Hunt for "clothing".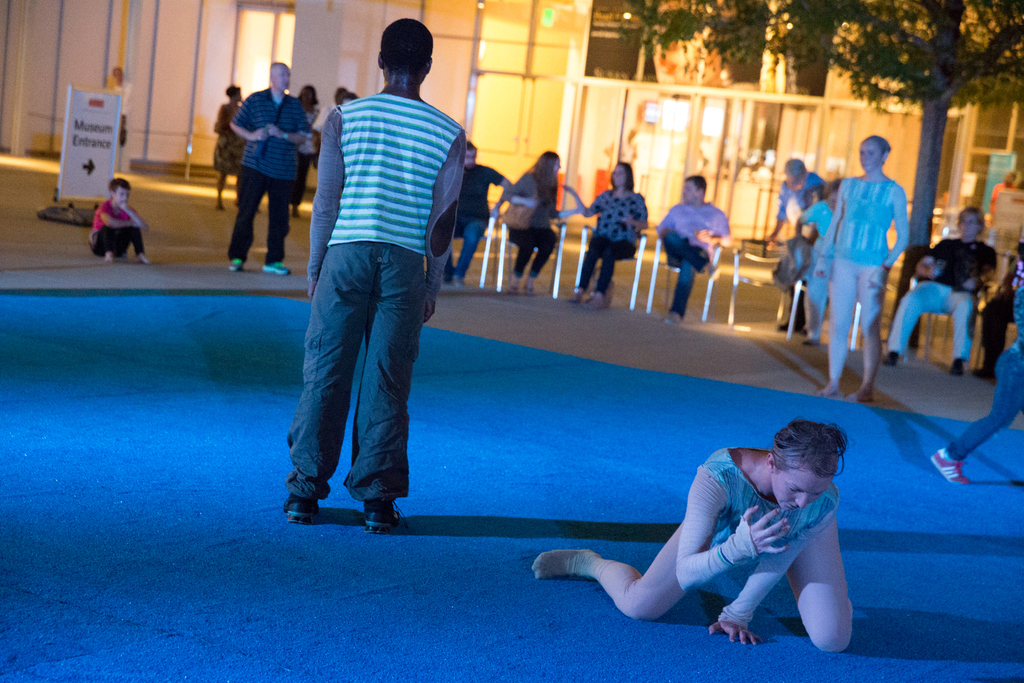
Hunted down at <bbox>501, 162, 555, 283</bbox>.
